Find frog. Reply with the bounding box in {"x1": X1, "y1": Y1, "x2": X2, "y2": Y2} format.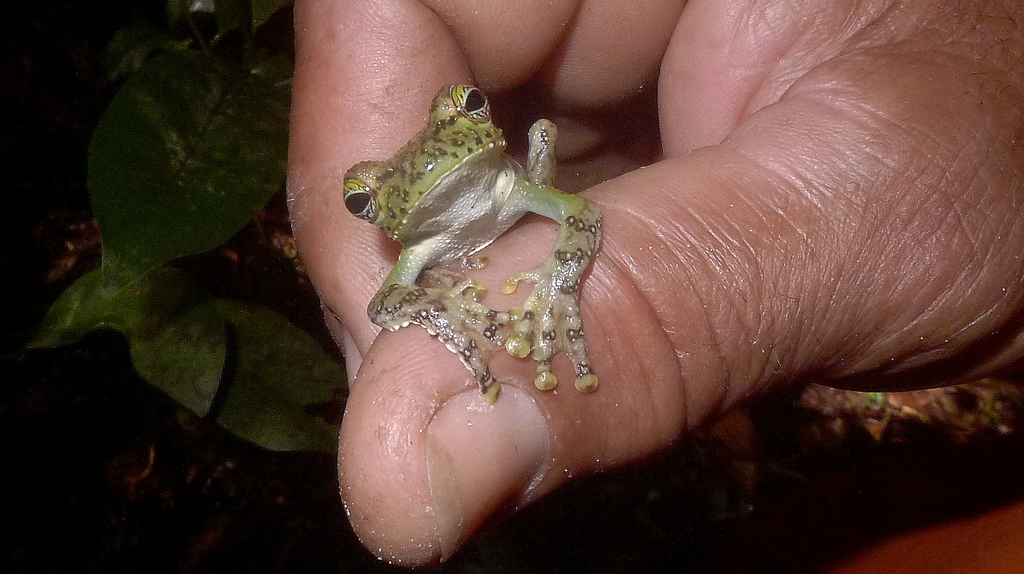
{"x1": 339, "y1": 79, "x2": 598, "y2": 395}.
